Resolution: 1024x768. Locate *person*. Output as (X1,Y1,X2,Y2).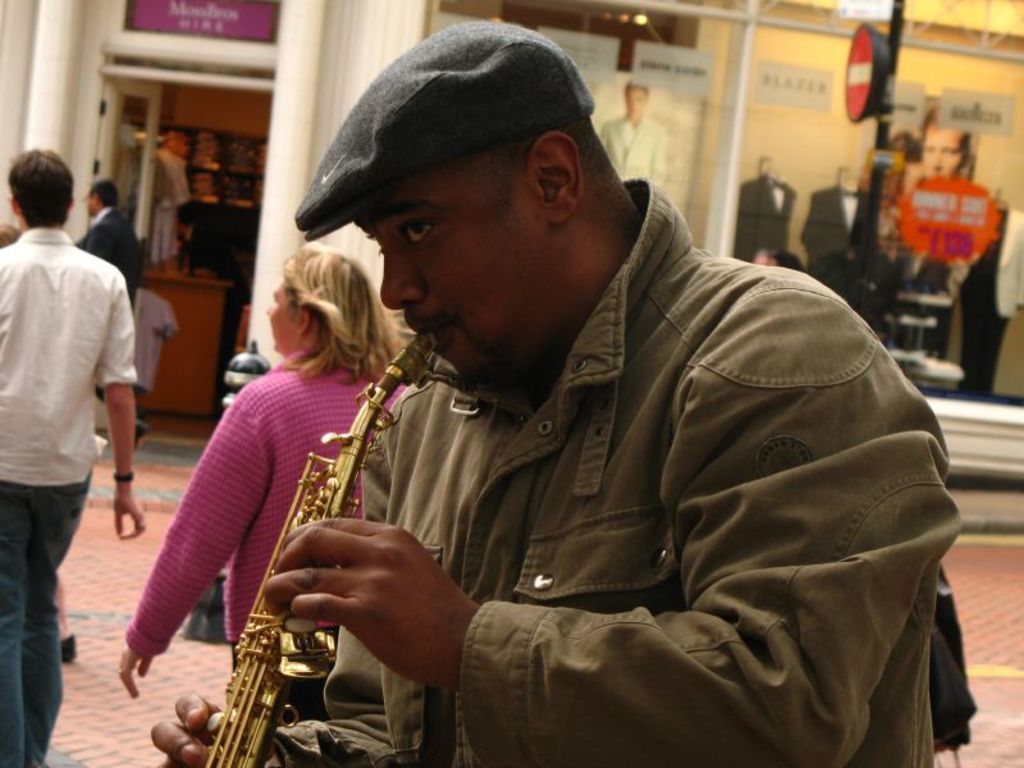
(65,172,156,444).
